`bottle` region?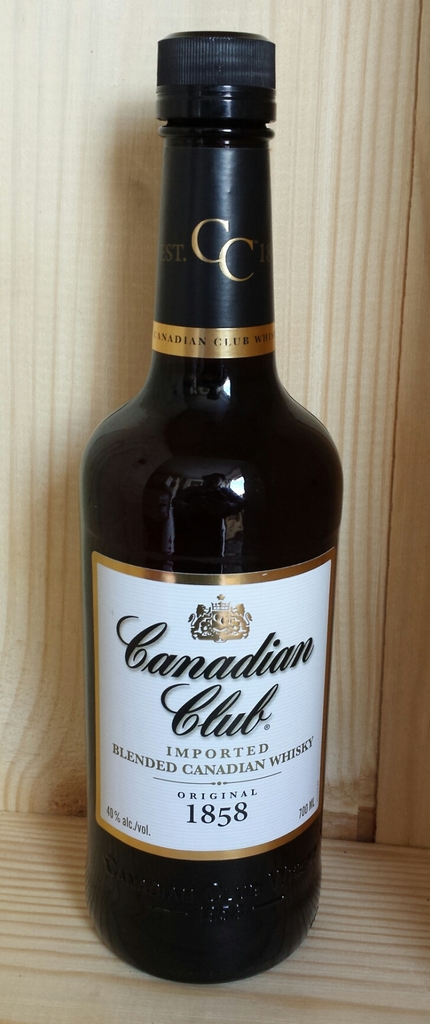
crop(84, 73, 333, 959)
